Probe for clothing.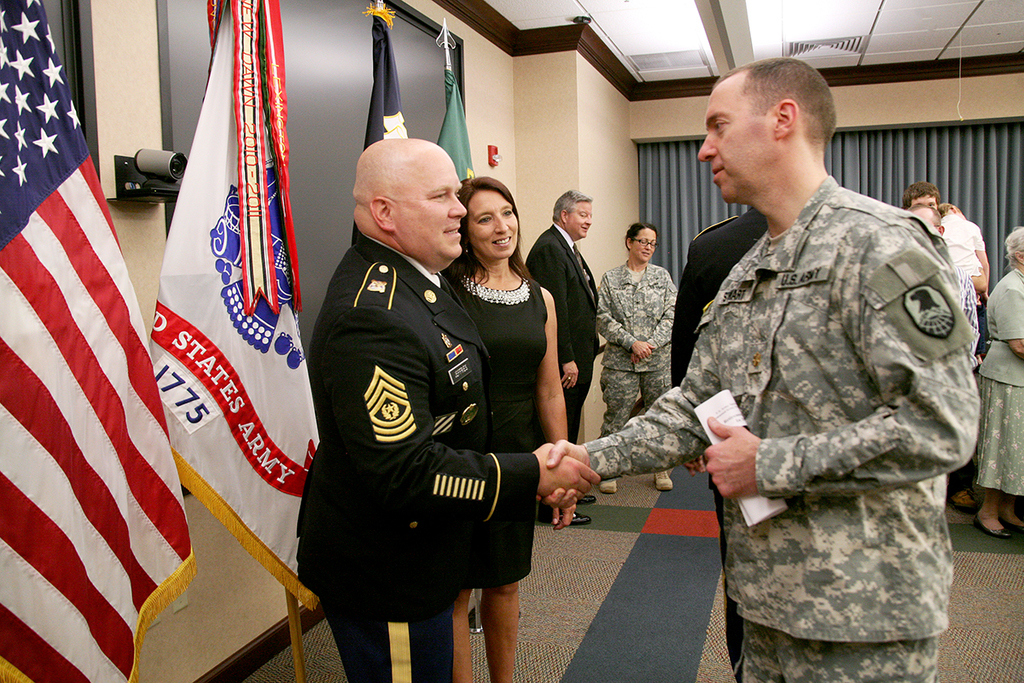
Probe result: left=584, top=172, right=983, bottom=682.
